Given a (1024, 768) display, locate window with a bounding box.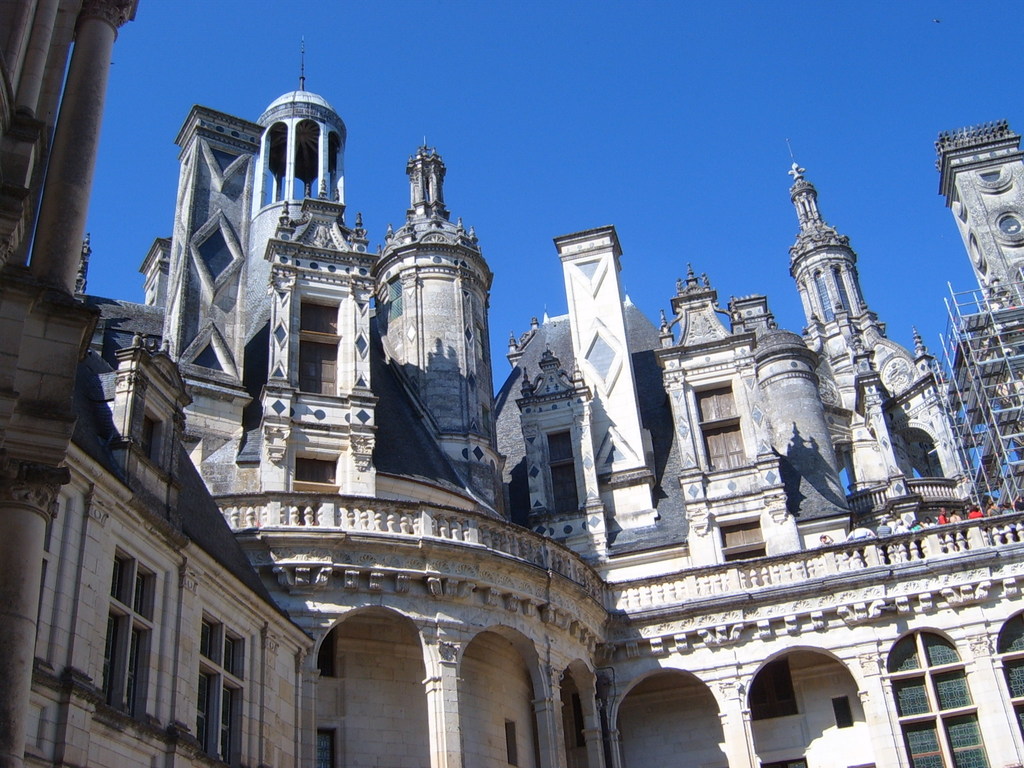
Located: select_region(836, 452, 848, 495).
